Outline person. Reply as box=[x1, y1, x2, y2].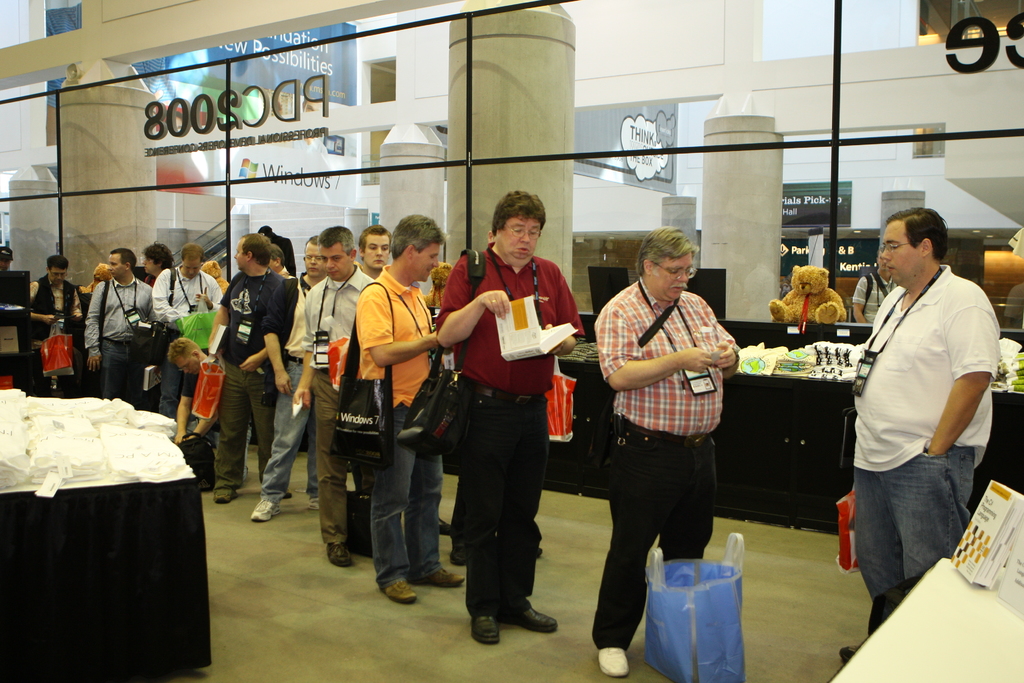
box=[339, 210, 467, 607].
